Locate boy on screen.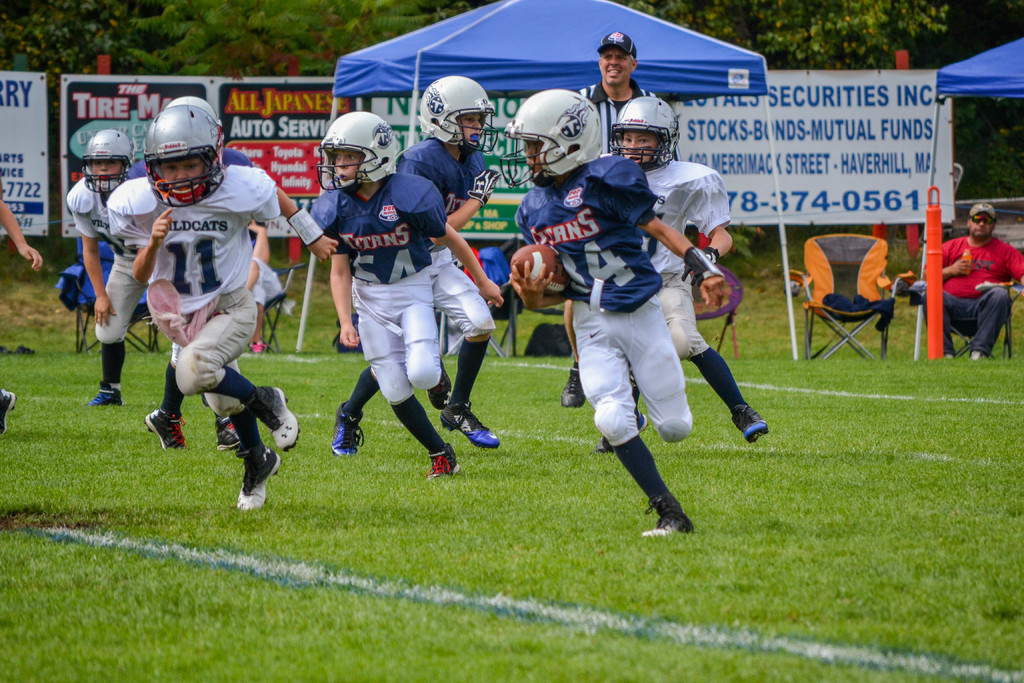
On screen at 125 110 342 522.
